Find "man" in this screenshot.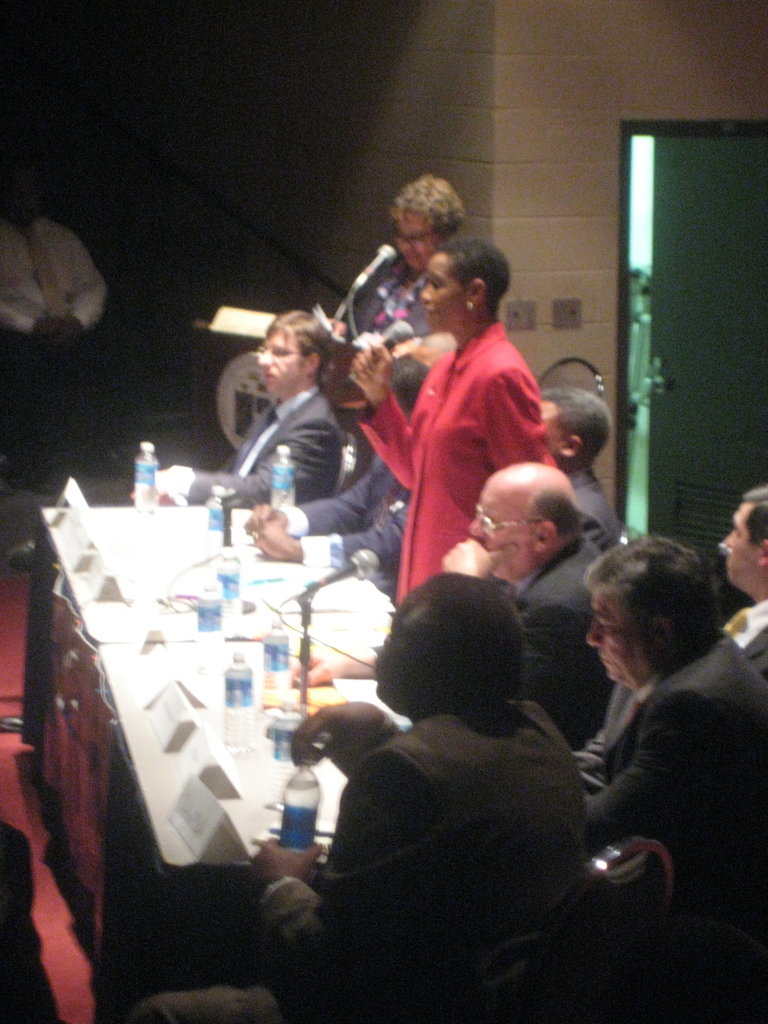
The bounding box for "man" is 723/469/767/683.
